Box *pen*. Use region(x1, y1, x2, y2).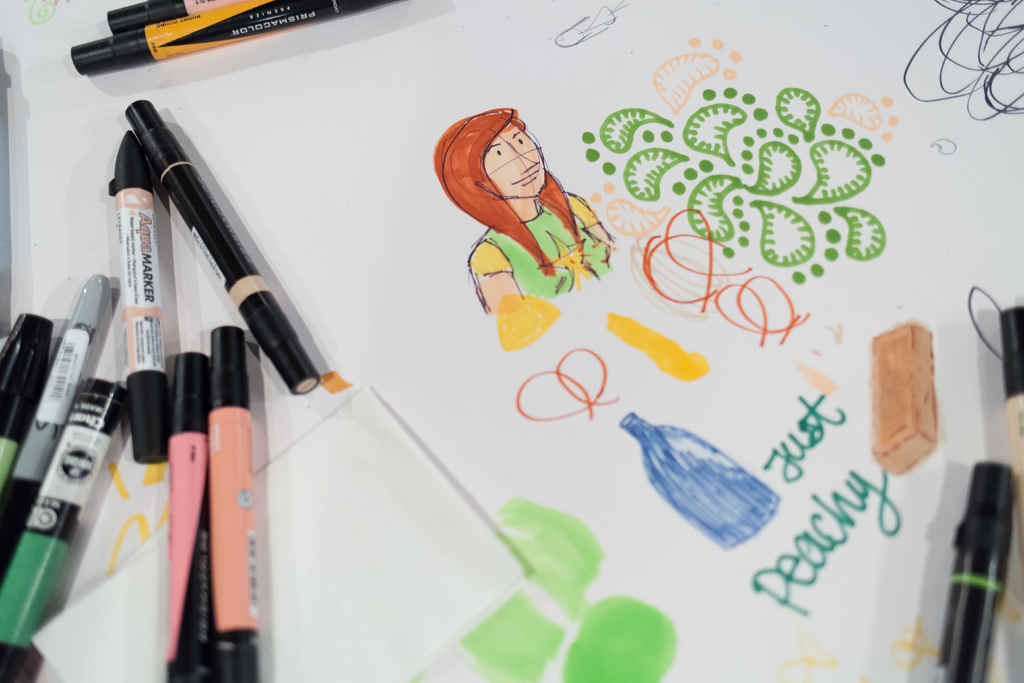
region(920, 461, 1022, 681).
